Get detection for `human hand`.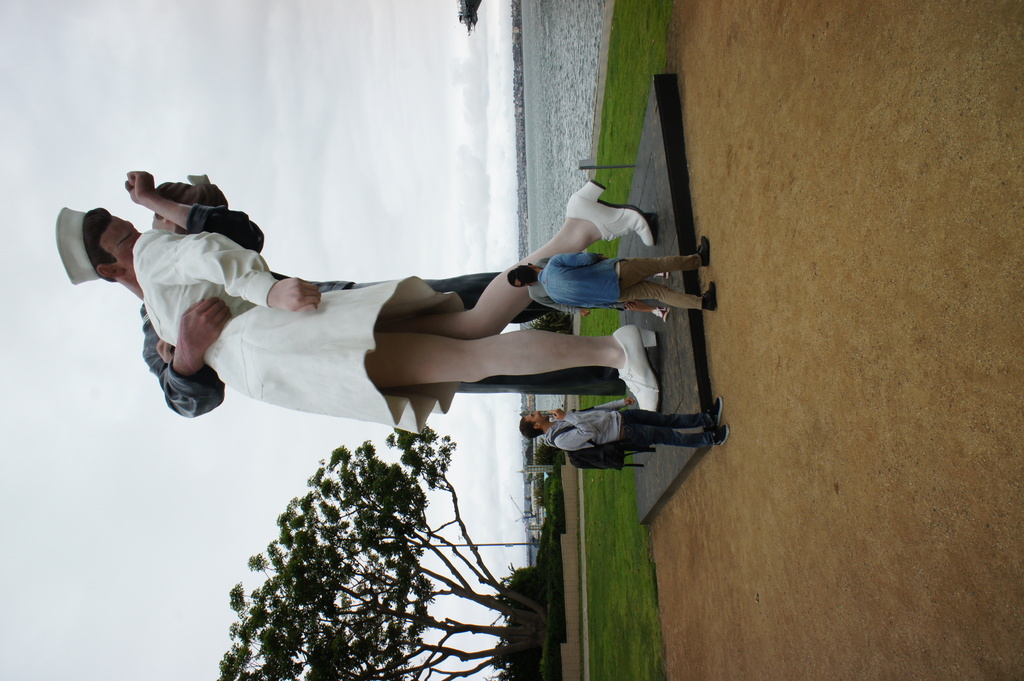
Detection: Rect(621, 396, 636, 407).
